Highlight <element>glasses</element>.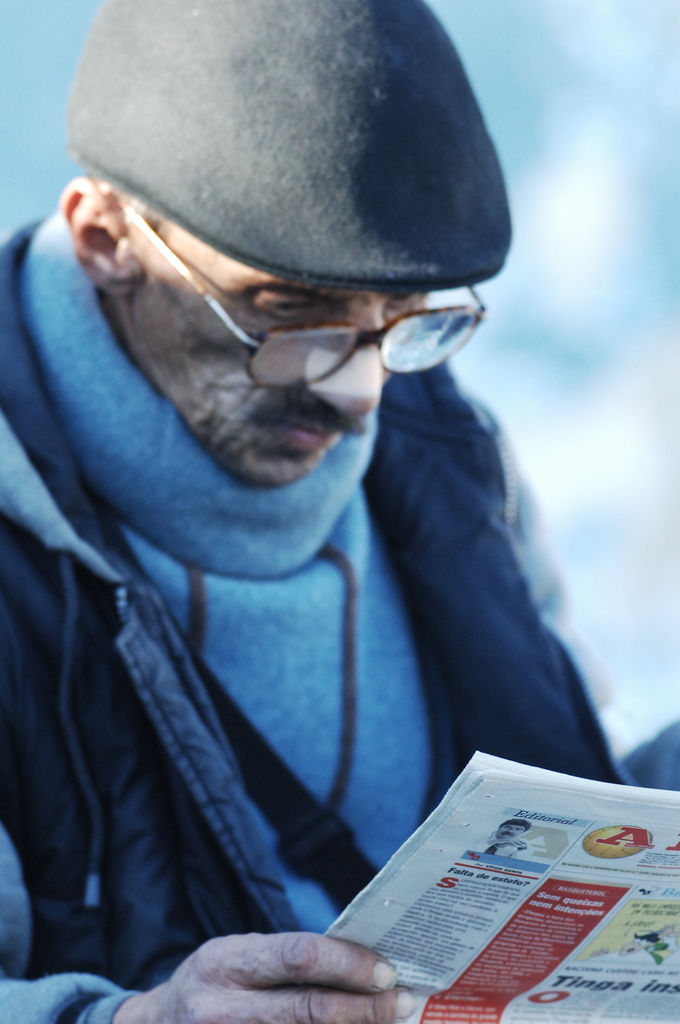
Highlighted region: 117/195/488/392.
